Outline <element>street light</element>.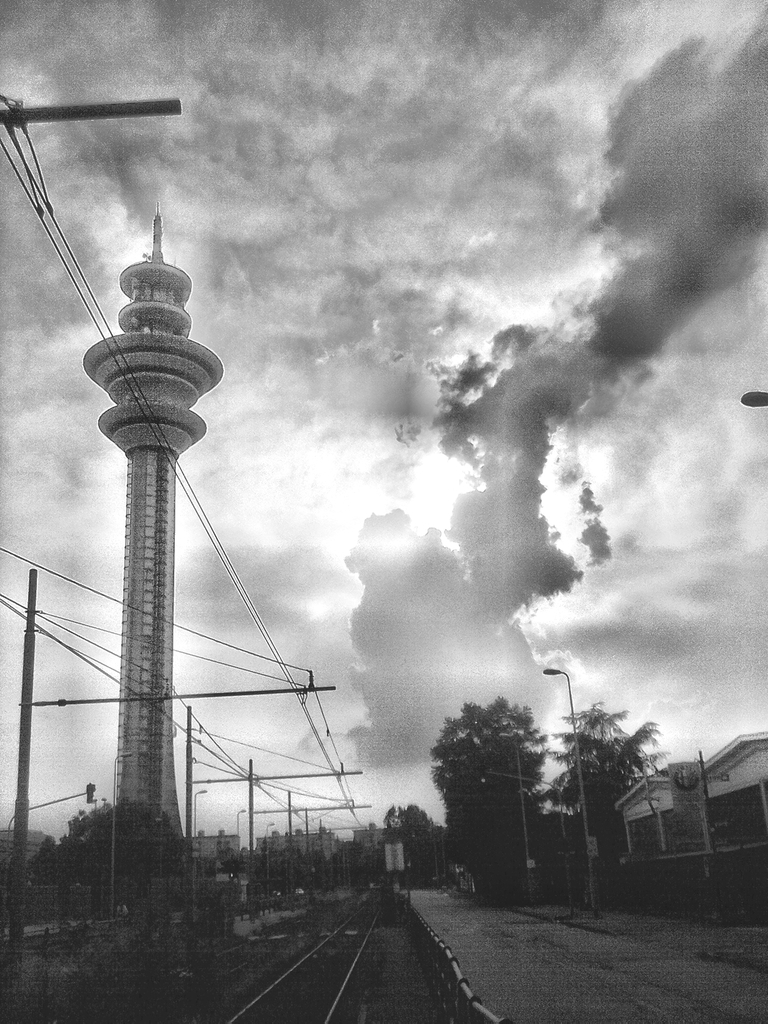
Outline: [left=228, top=805, right=246, bottom=847].
